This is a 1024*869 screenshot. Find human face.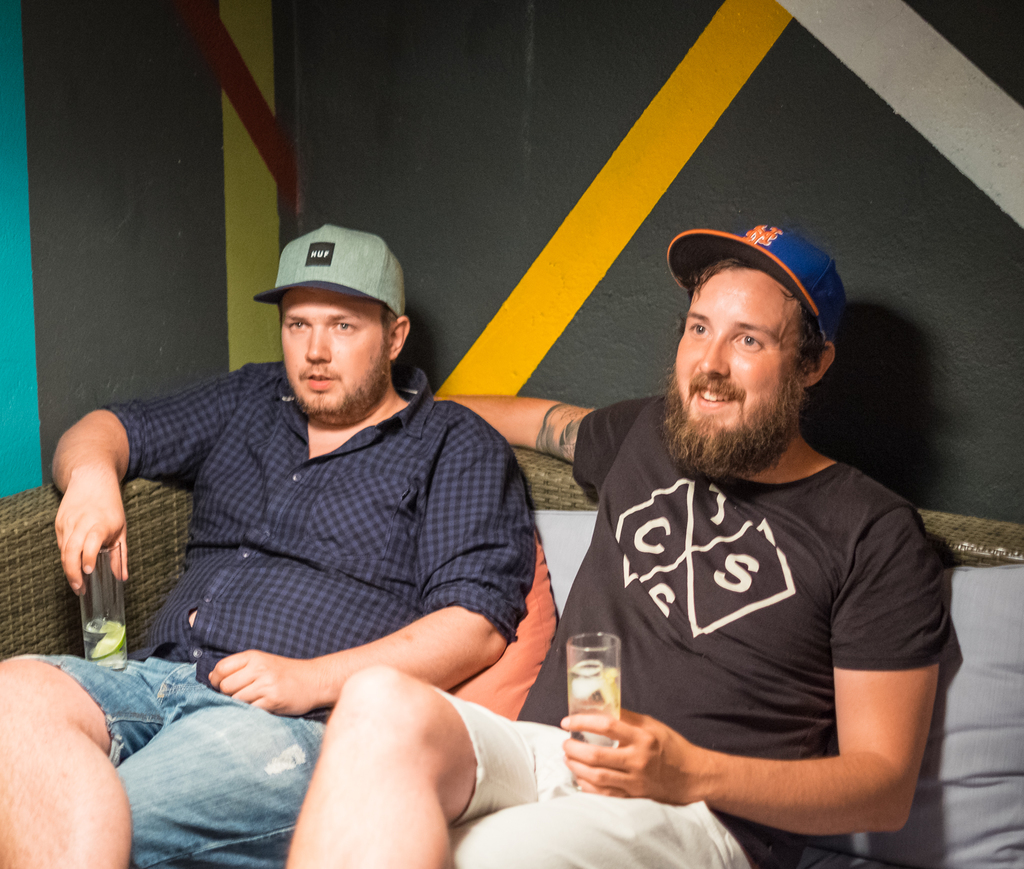
Bounding box: {"x1": 671, "y1": 277, "x2": 792, "y2": 470}.
